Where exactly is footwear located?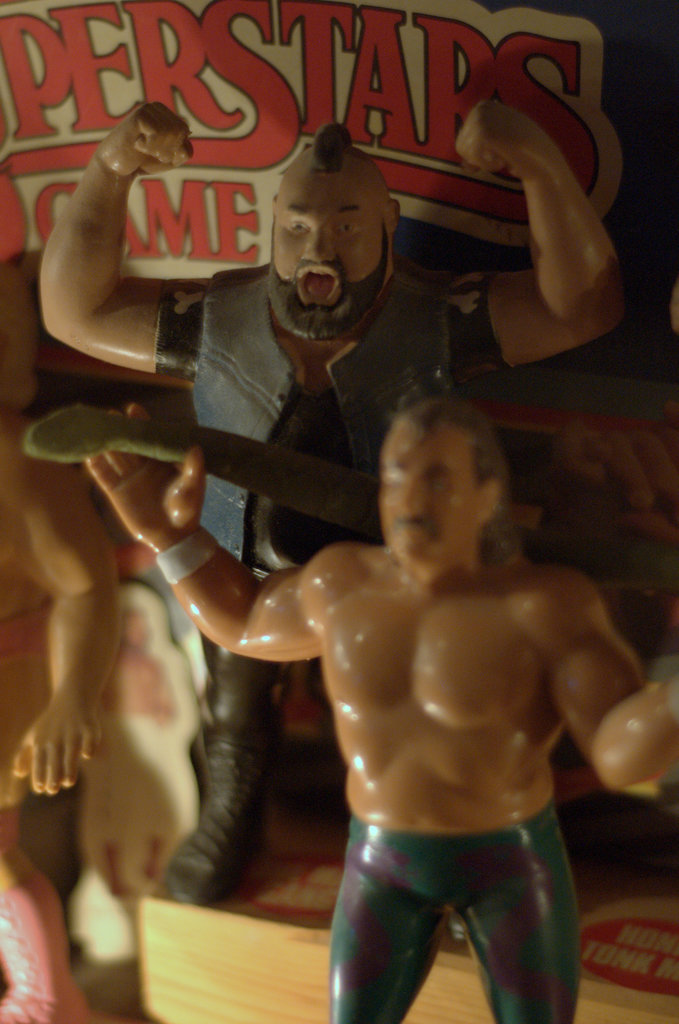
Its bounding box is 443:912:473:941.
